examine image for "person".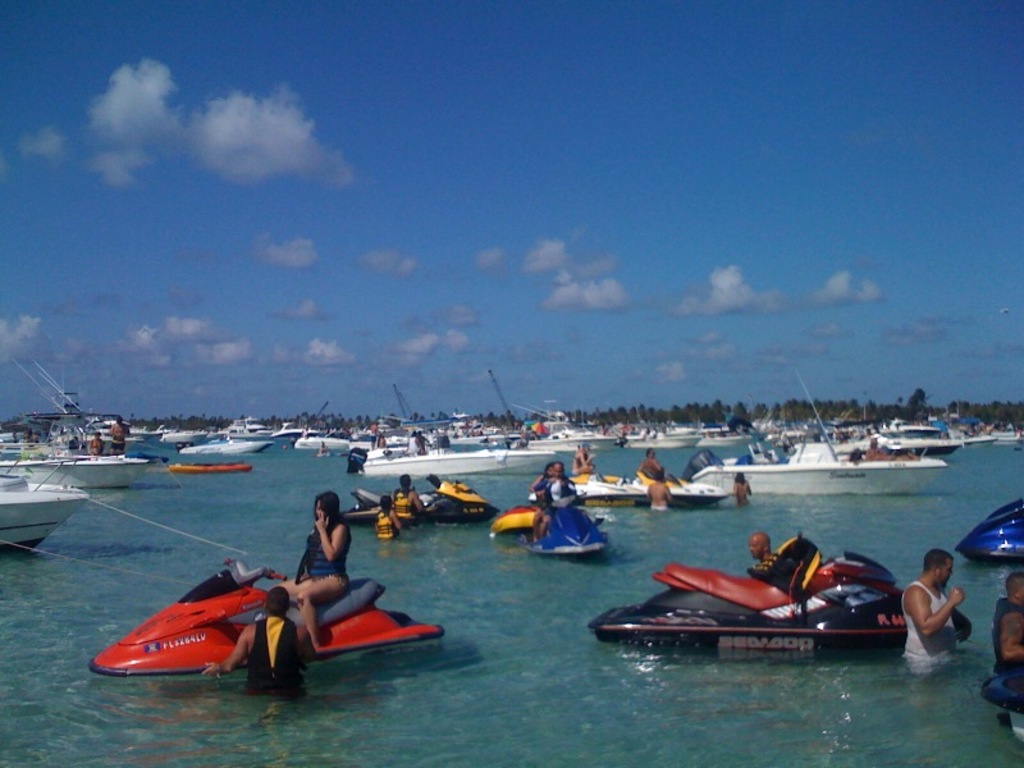
Examination result: l=289, t=488, r=352, b=644.
